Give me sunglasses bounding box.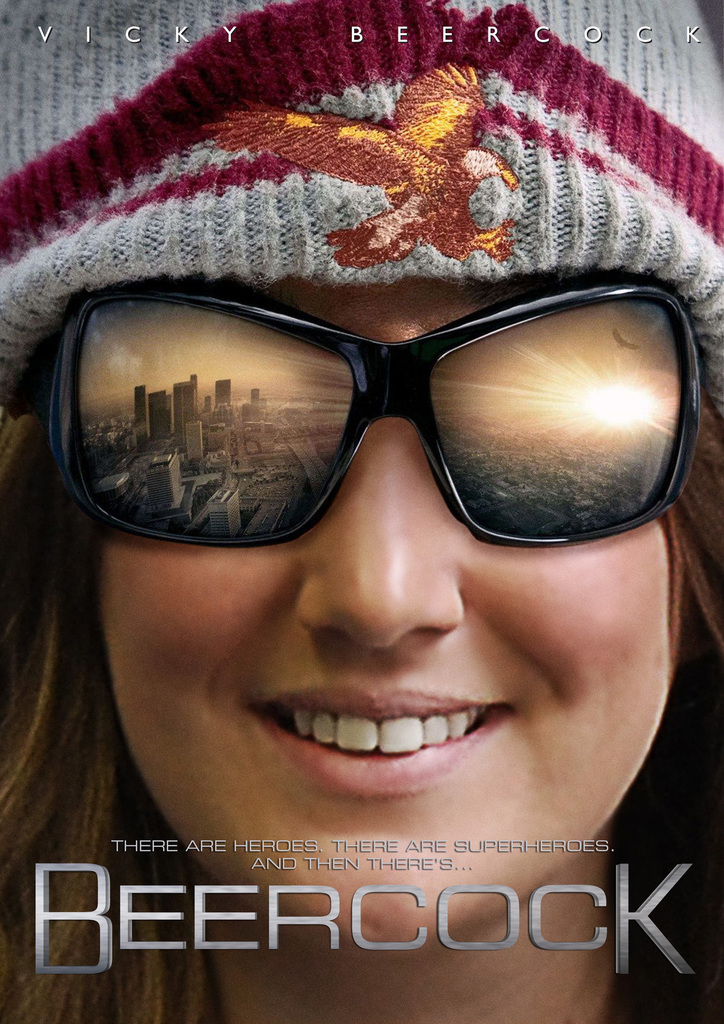
50/283/696/548.
